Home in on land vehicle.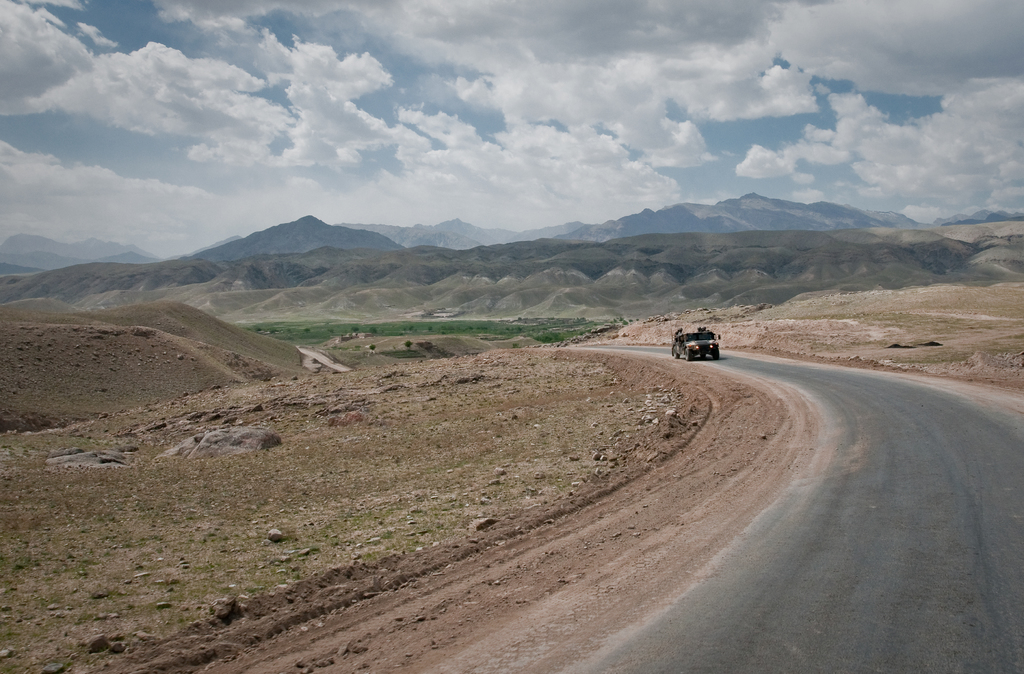
Homed in at bbox=(668, 323, 718, 366).
